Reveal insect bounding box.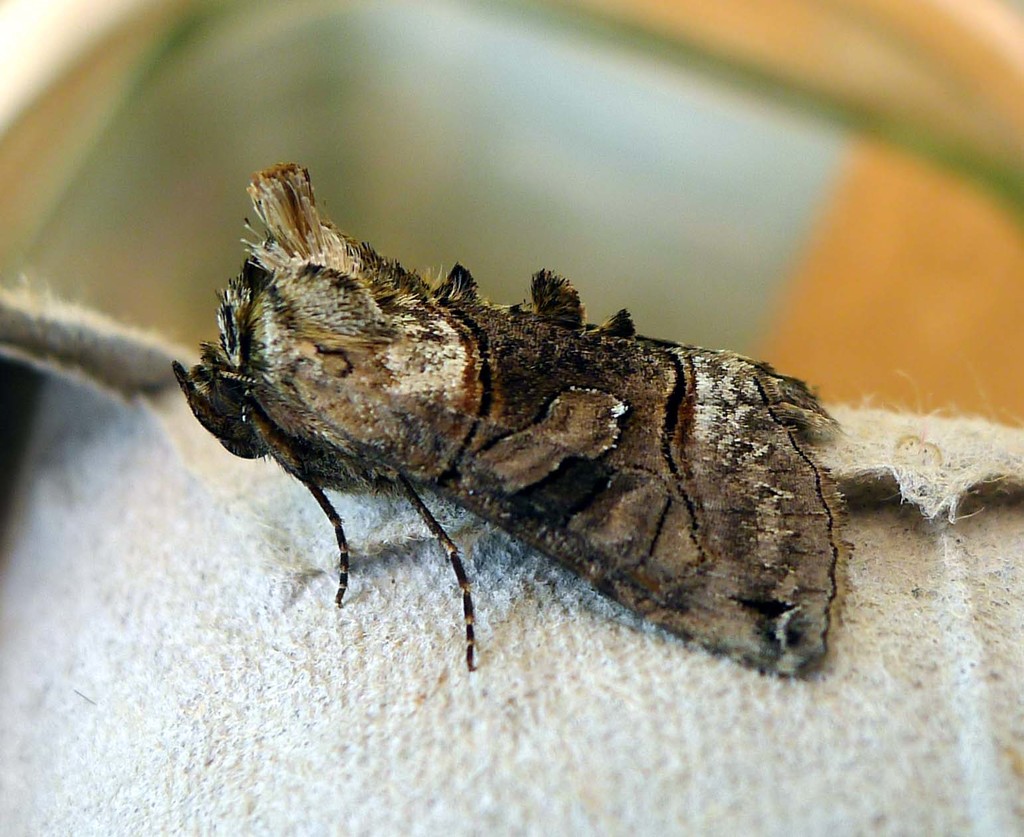
Revealed: bbox=[173, 163, 854, 668].
